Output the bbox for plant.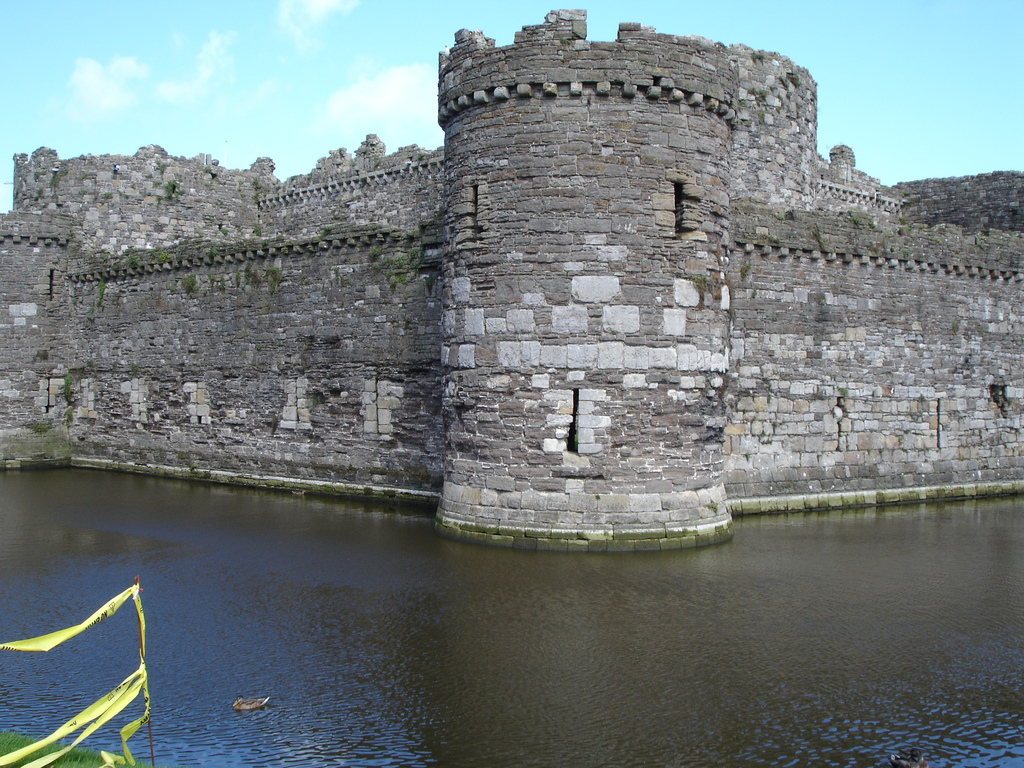
[x1=267, y1=265, x2=285, y2=278].
